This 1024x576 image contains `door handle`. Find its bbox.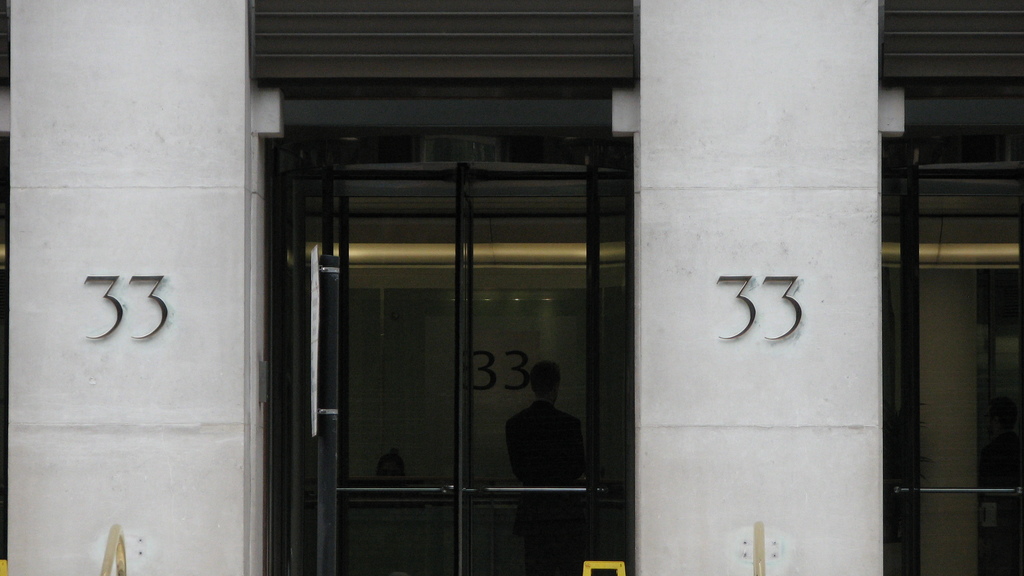
{"left": 312, "top": 243, "right": 339, "bottom": 436}.
